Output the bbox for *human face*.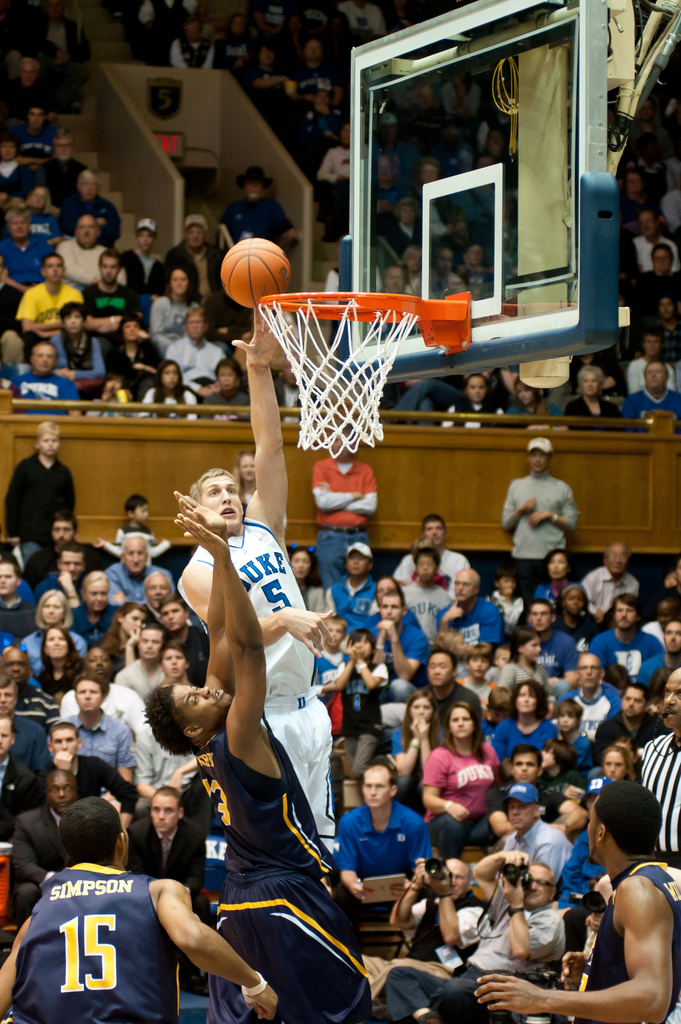
347, 550, 370, 580.
